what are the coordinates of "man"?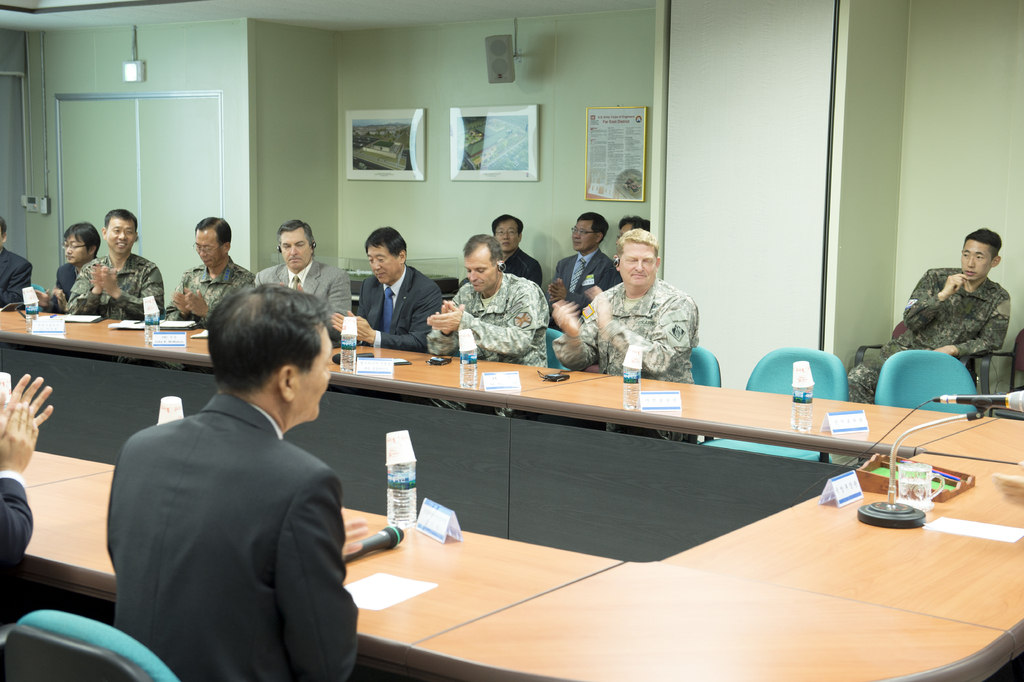
left=553, top=228, right=700, bottom=383.
